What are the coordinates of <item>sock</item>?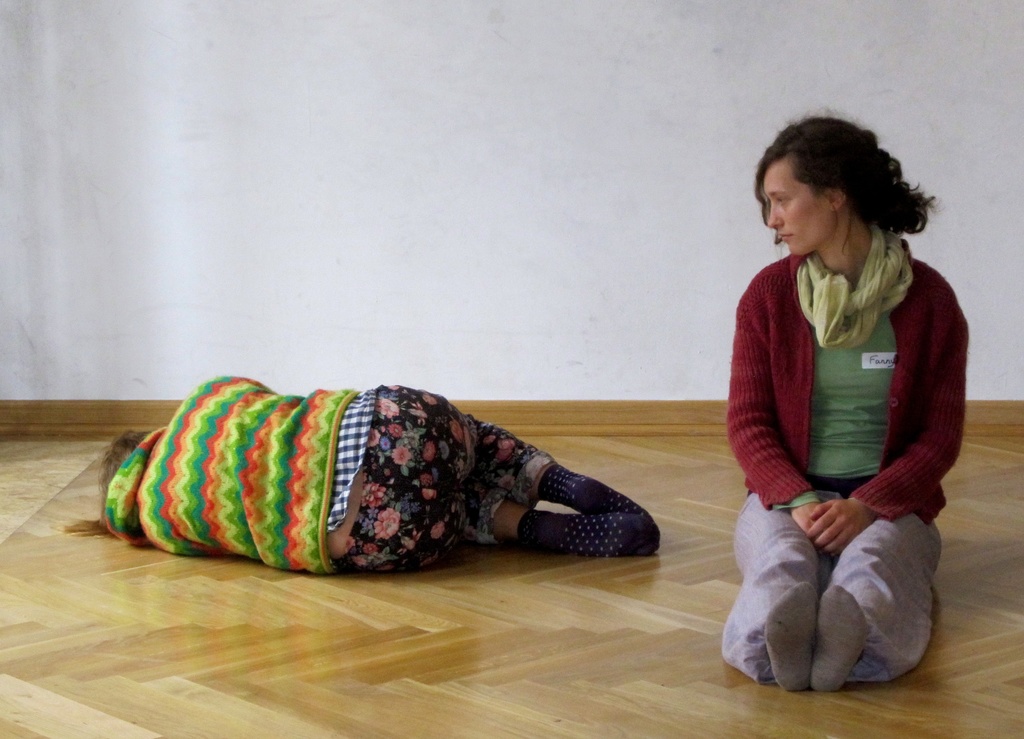
<bbox>810, 580, 872, 698</bbox>.
